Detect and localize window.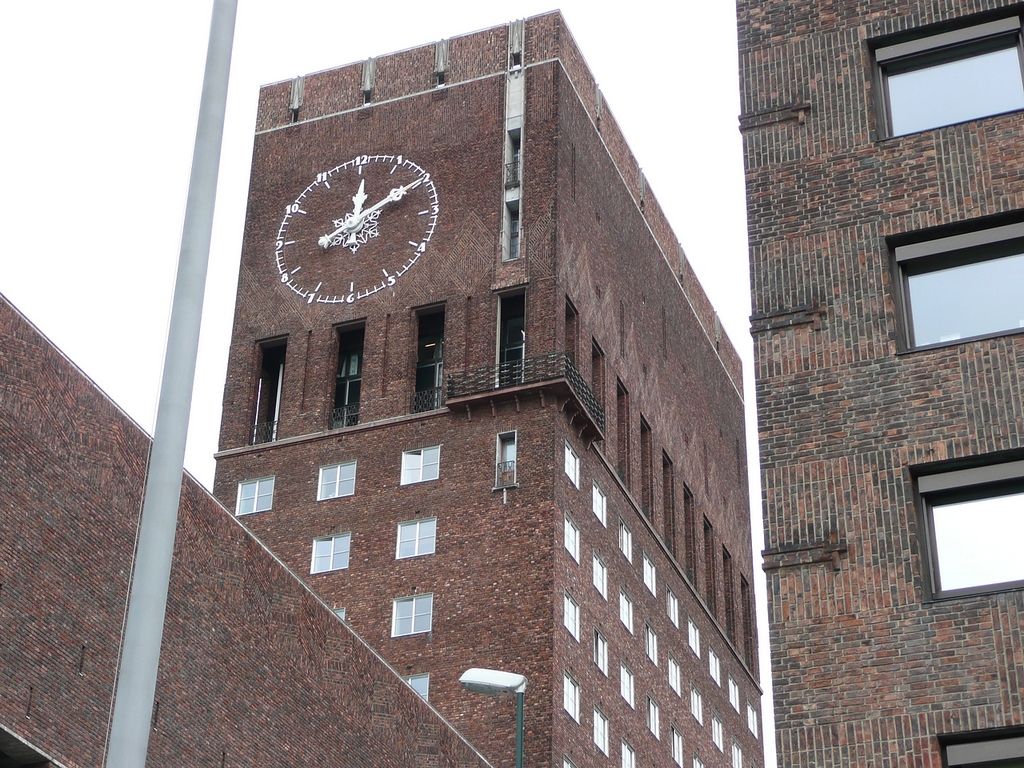
Localized at rect(250, 330, 292, 445).
